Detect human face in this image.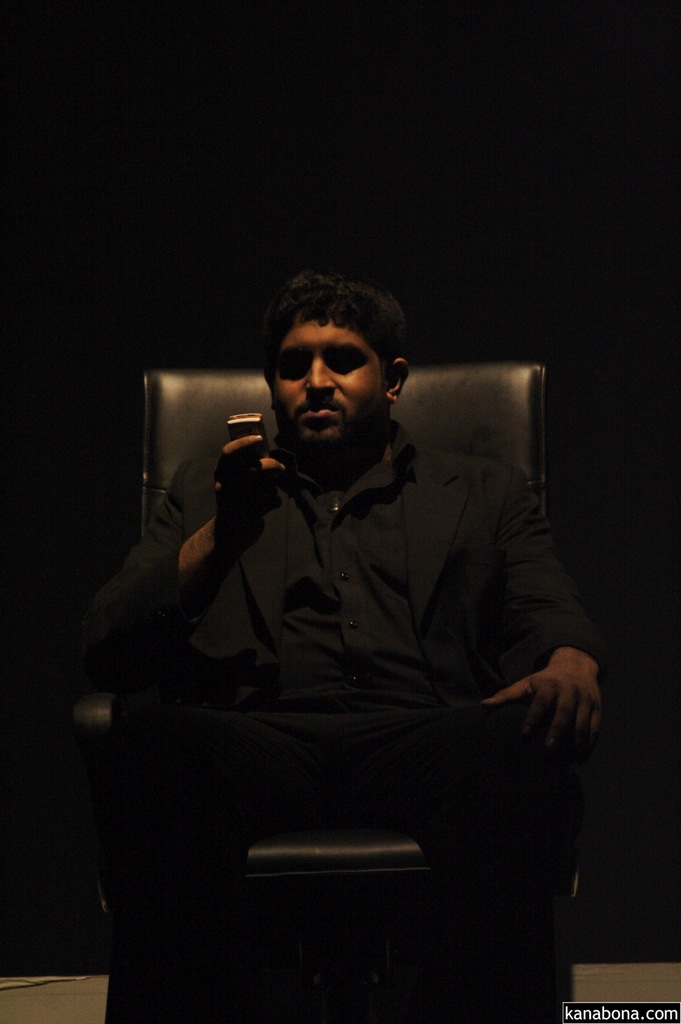
Detection: [left=272, top=321, right=382, bottom=442].
